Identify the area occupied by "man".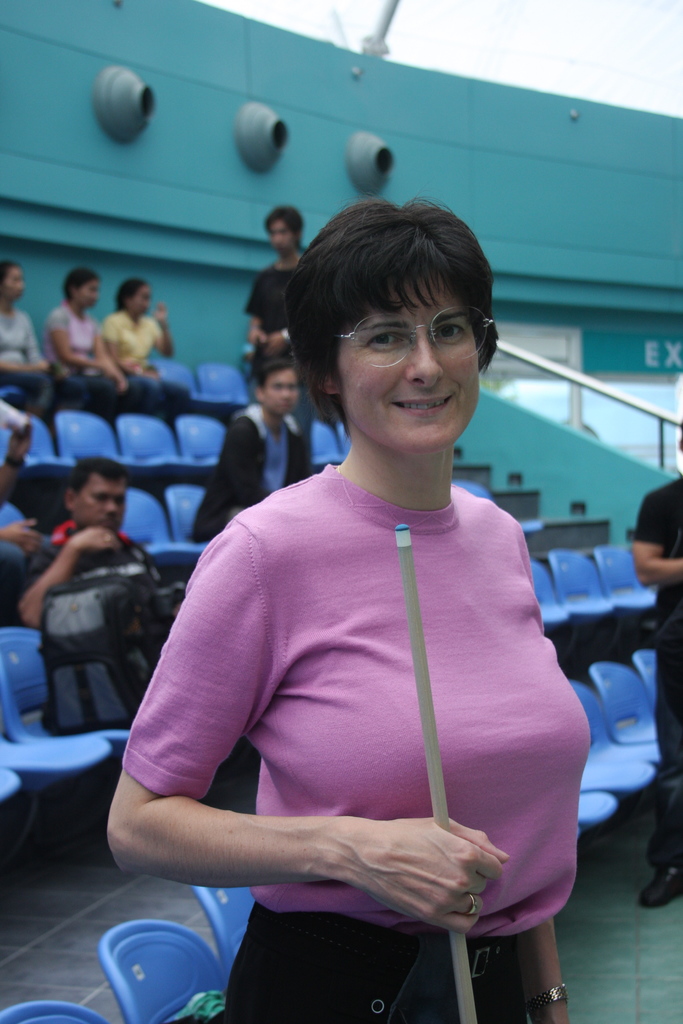
Area: l=630, t=420, r=682, b=903.
